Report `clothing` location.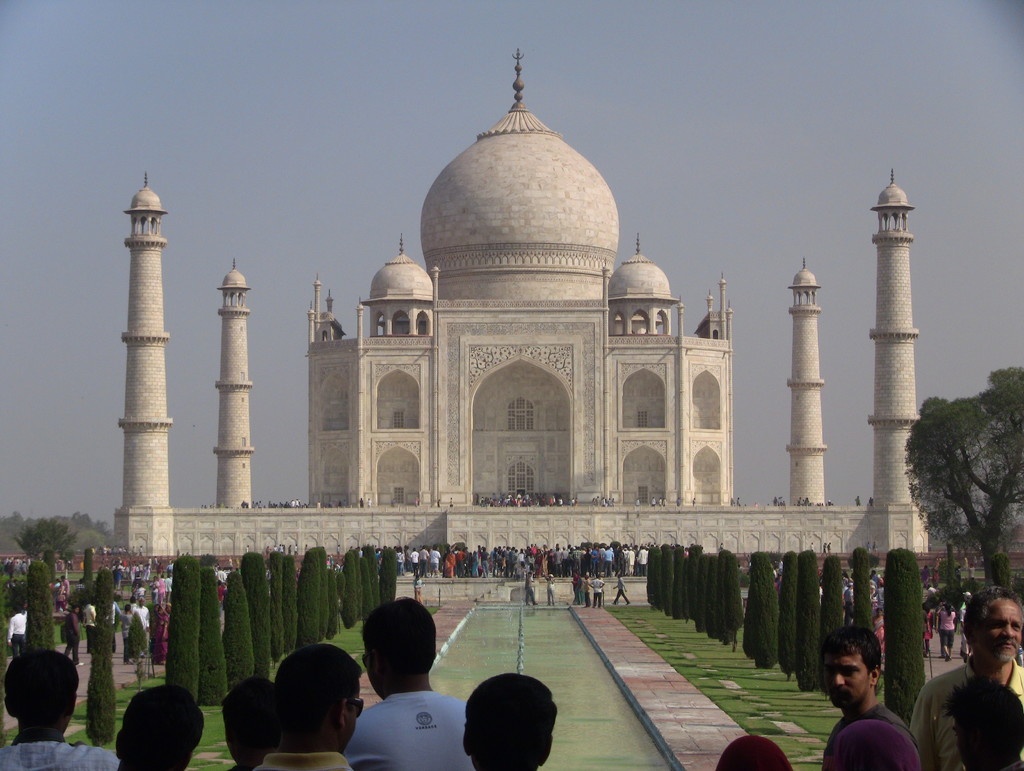
Report: (x1=525, y1=576, x2=536, y2=605).
